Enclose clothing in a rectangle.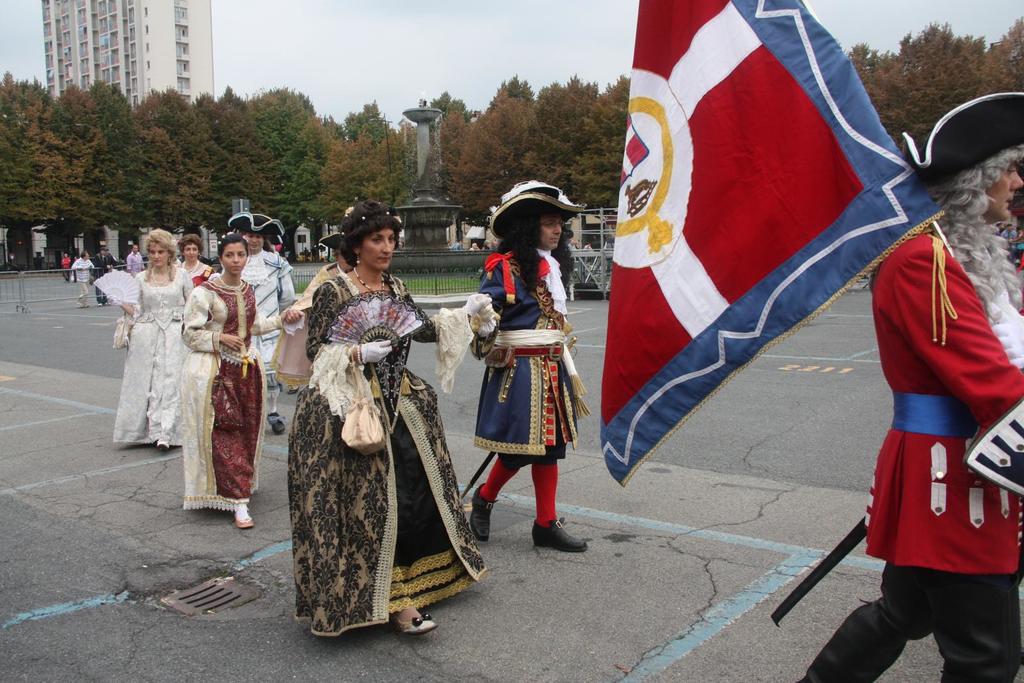
box=[802, 234, 1023, 682].
